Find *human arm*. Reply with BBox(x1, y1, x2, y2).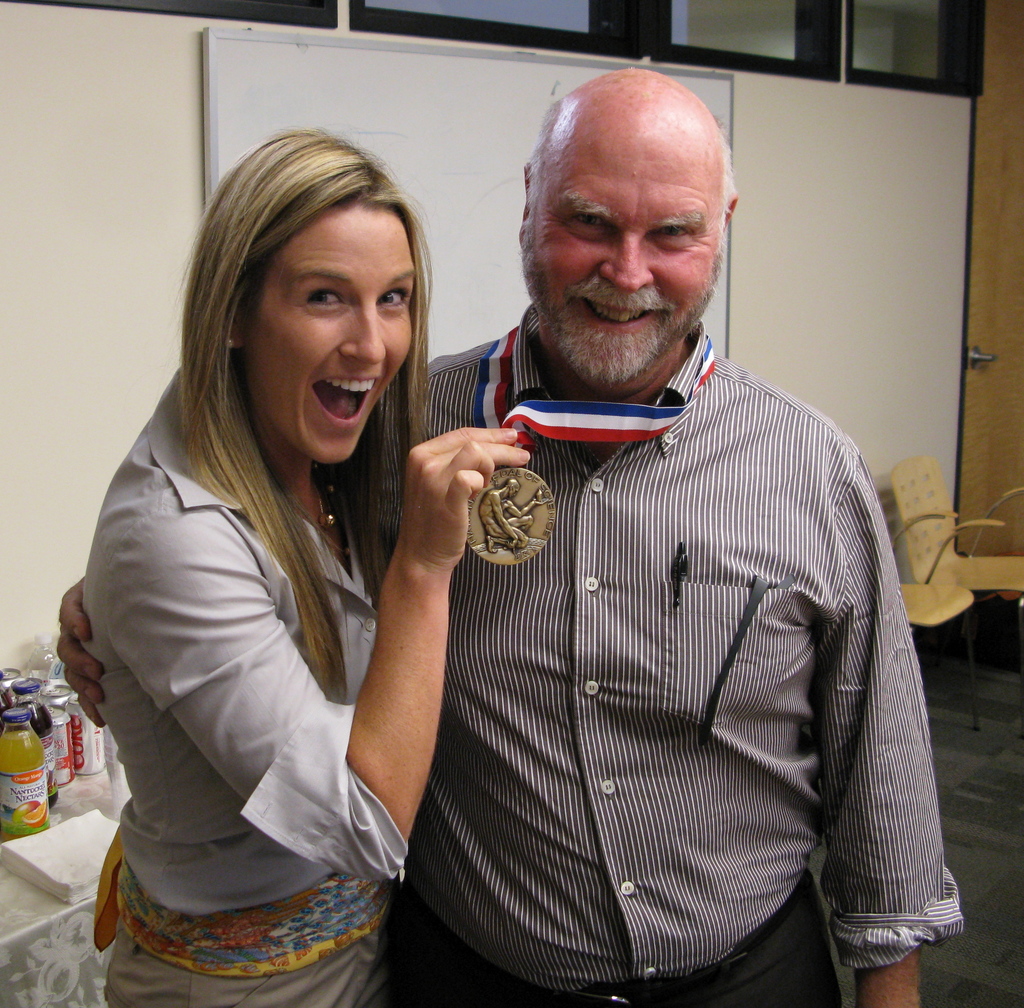
BBox(49, 573, 133, 721).
